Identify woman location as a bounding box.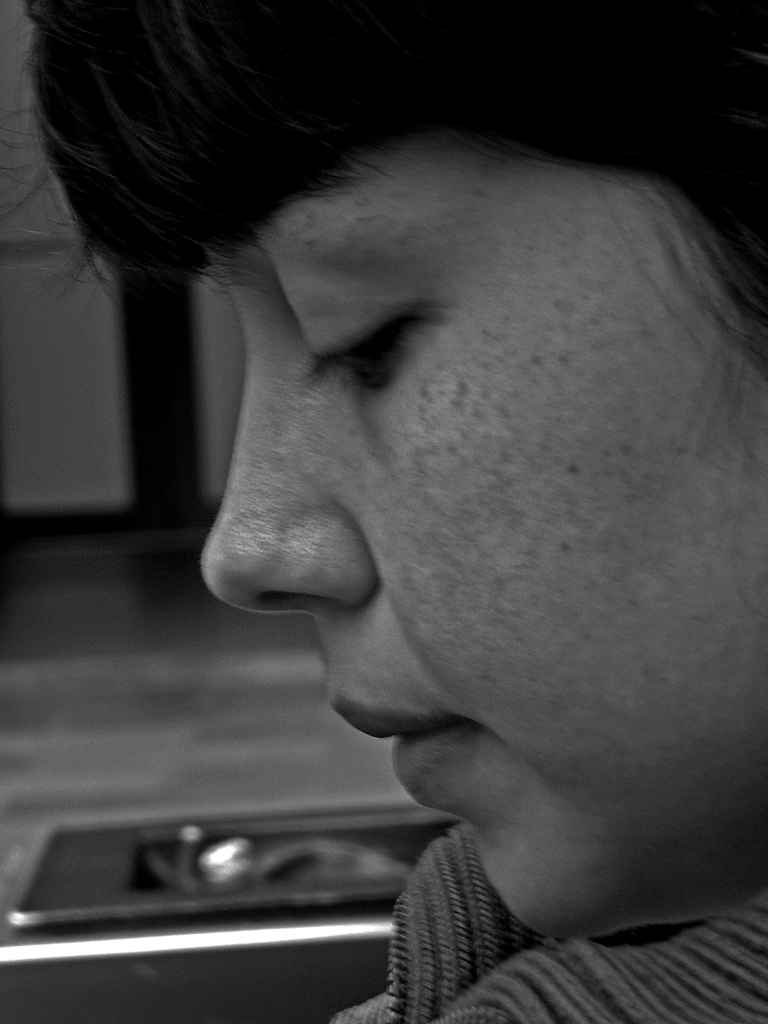
<region>43, 0, 767, 1023</region>.
